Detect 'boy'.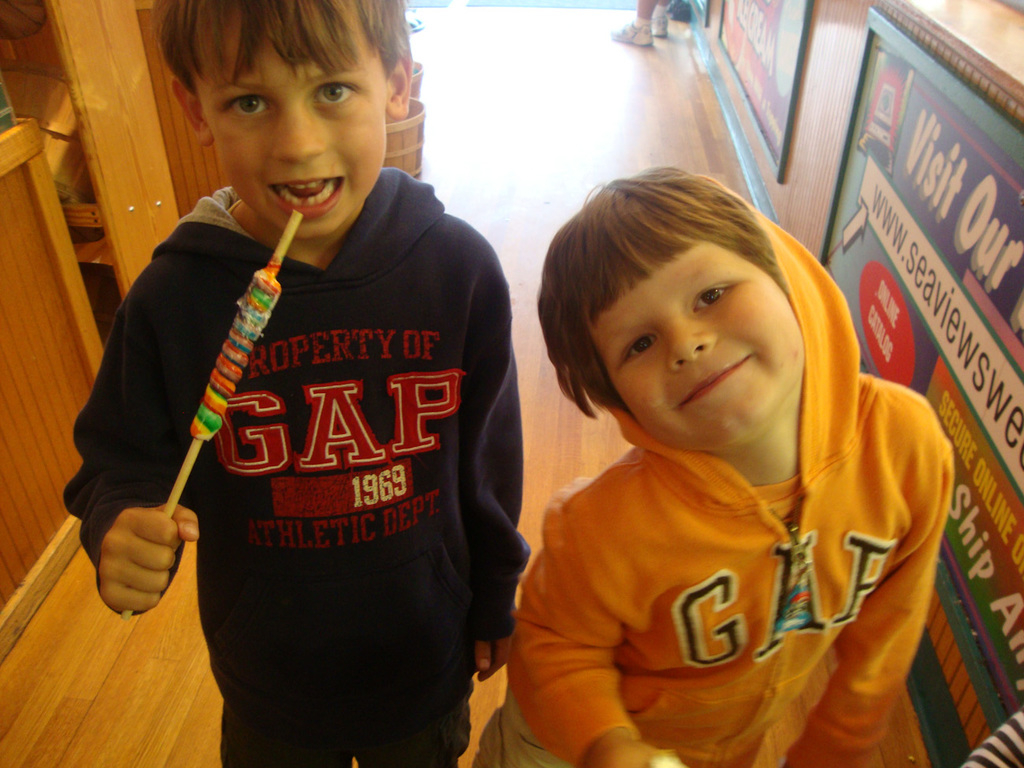
Detected at BBox(474, 167, 955, 766).
